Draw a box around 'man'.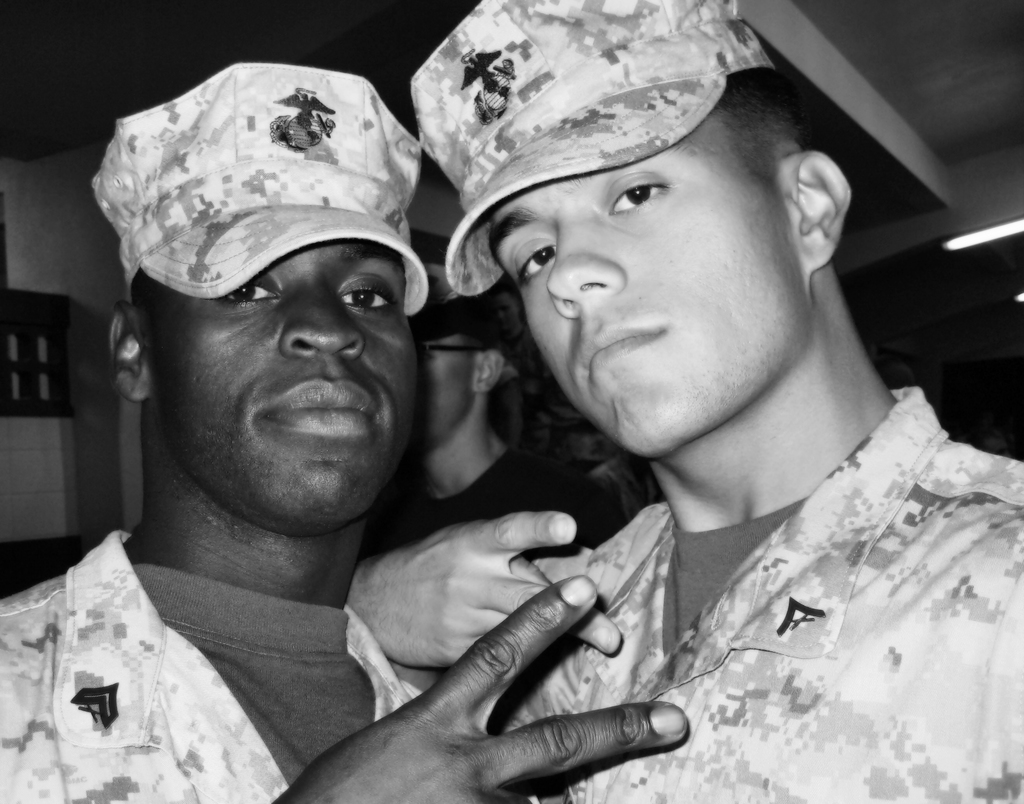
bbox=(362, 228, 618, 550).
